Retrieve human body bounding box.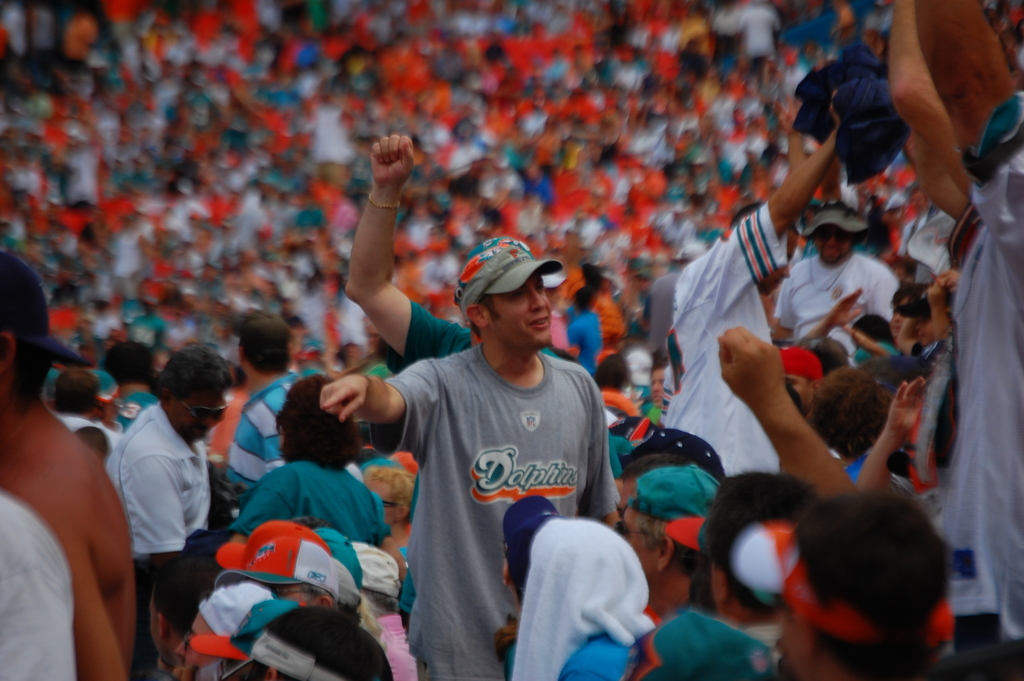
Bounding box: bbox=[852, 371, 934, 489].
